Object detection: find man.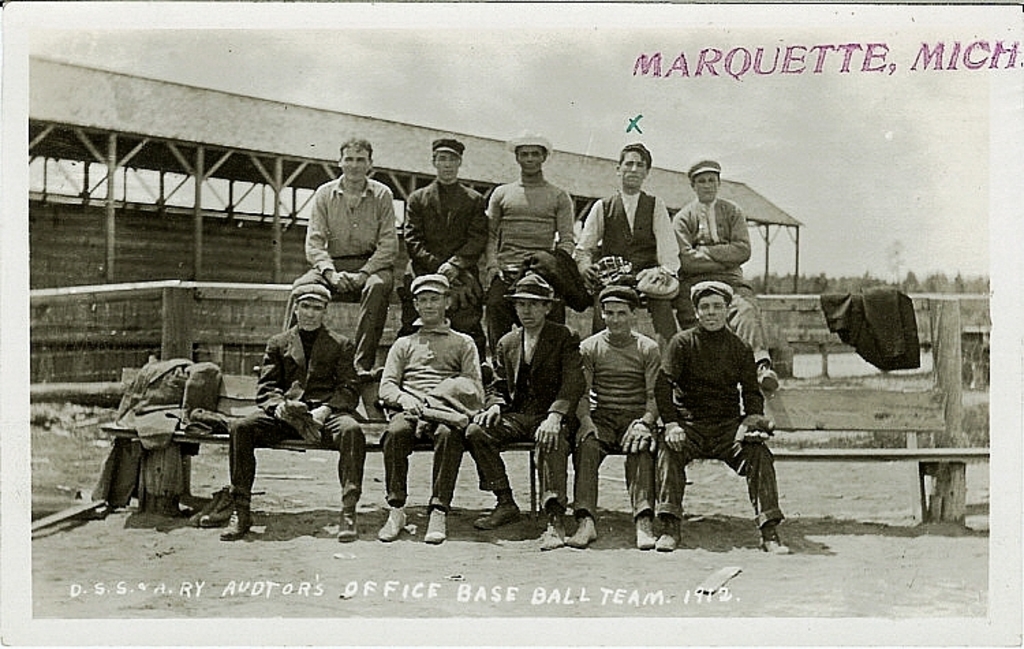
box(568, 283, 653, 552).
